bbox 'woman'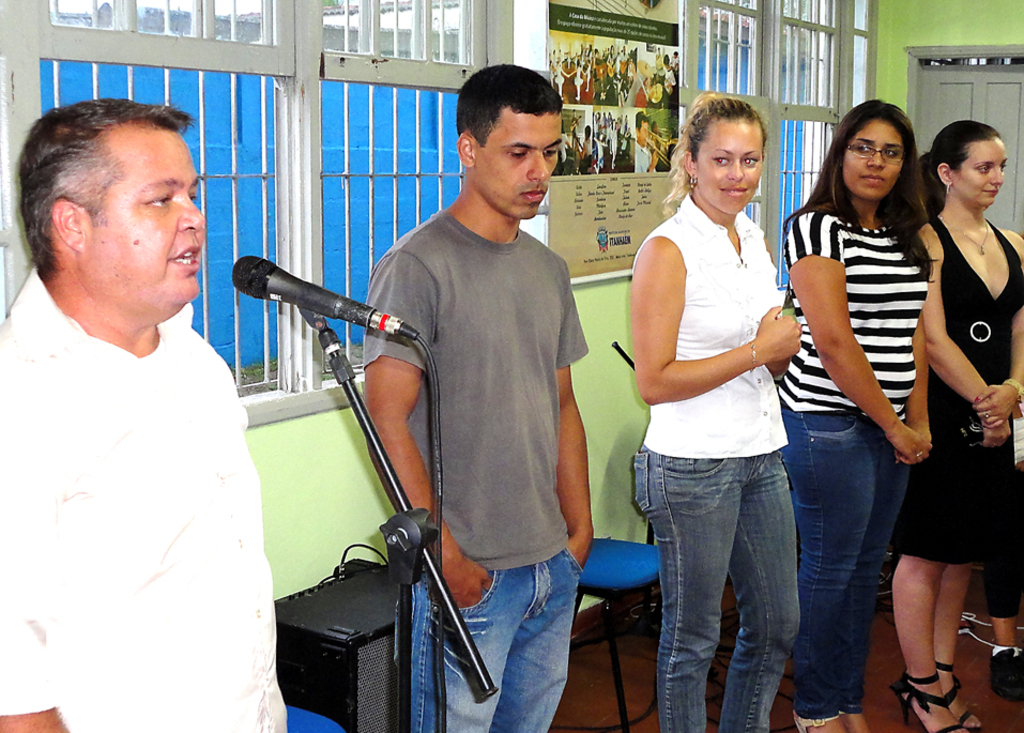
622/92/839/728
